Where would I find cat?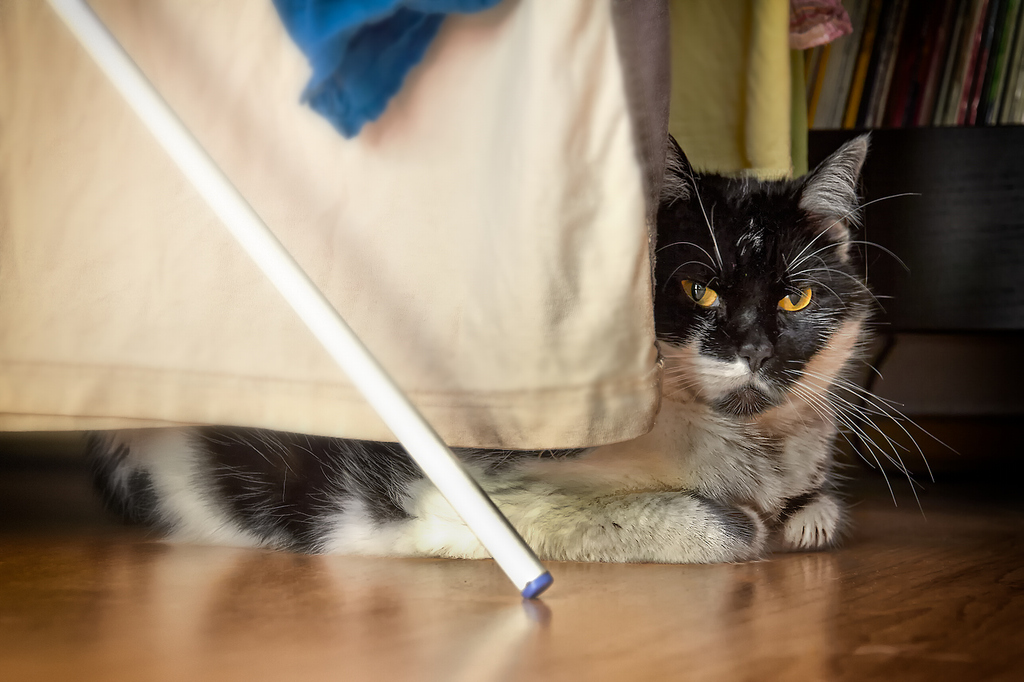
At region(85, 127, 968, 560).
